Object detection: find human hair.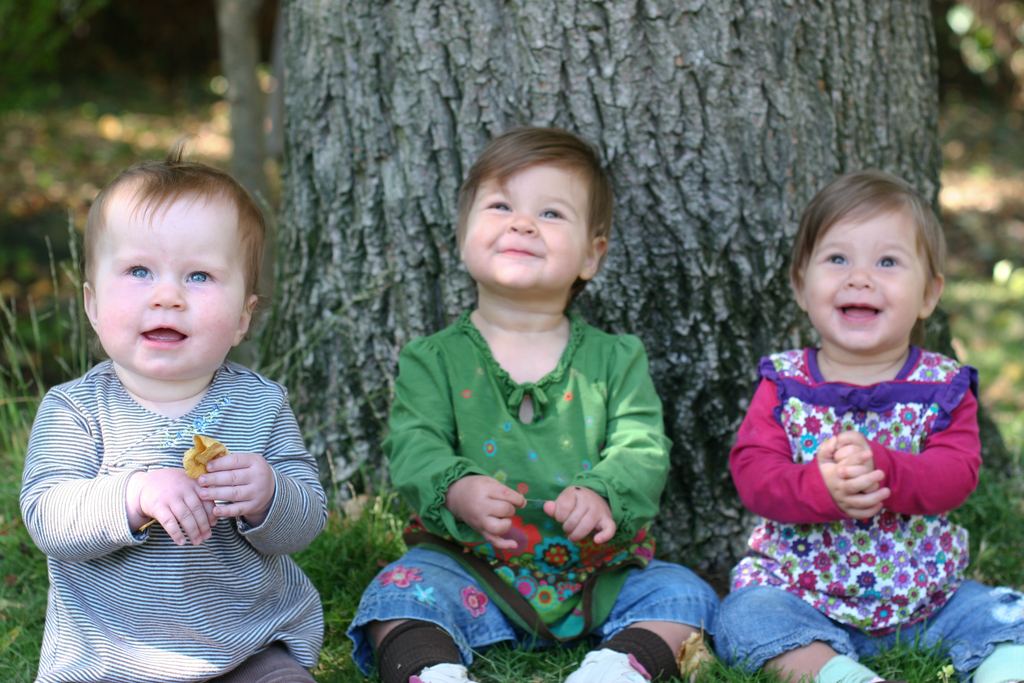
locate(79, 136, 266, 375).
